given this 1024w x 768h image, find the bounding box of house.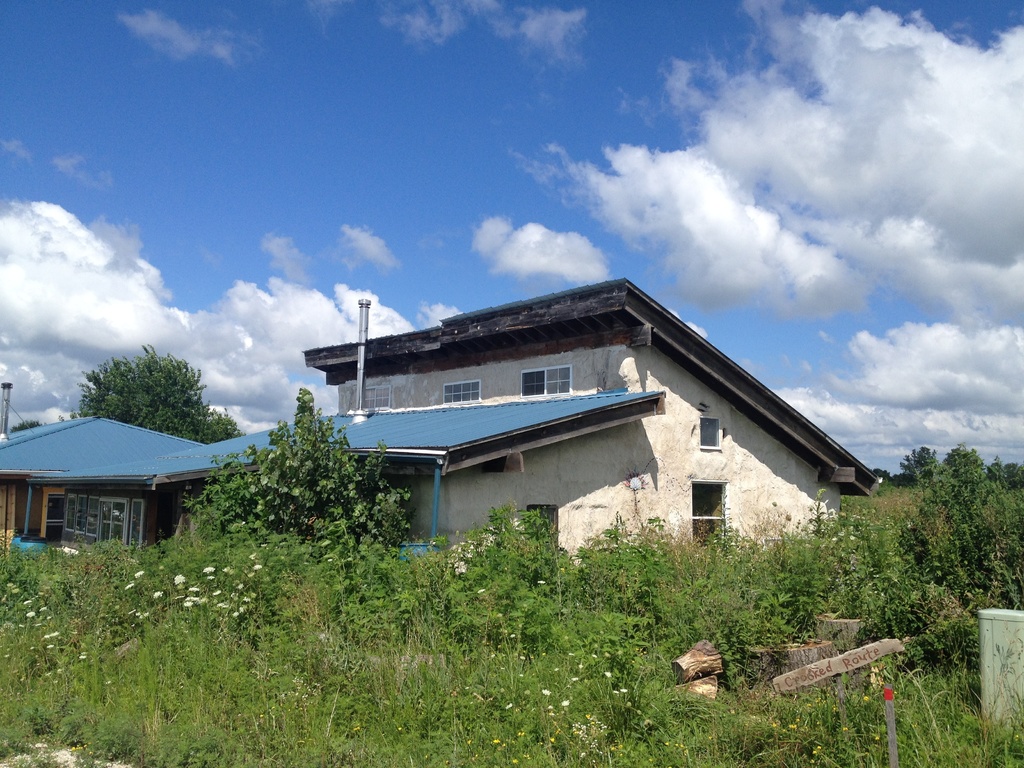
<region>0, 399, 209, 582</region>.
